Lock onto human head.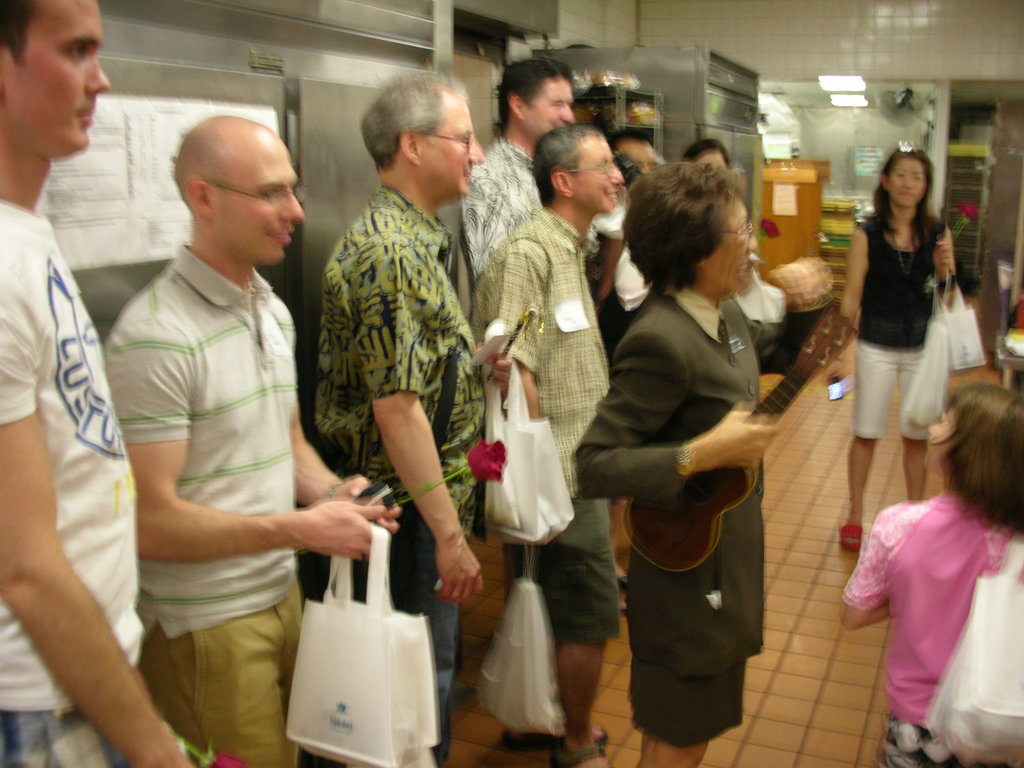
Locked: locate(683, 135, 732, 169).
